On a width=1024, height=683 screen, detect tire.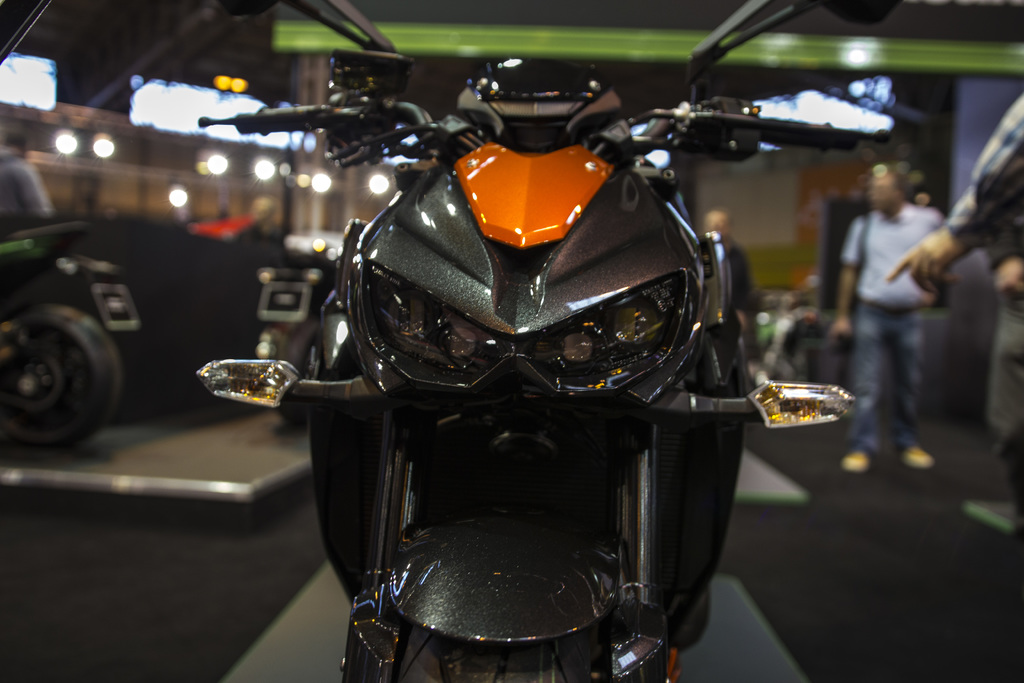
0, 304, 124, 443.
